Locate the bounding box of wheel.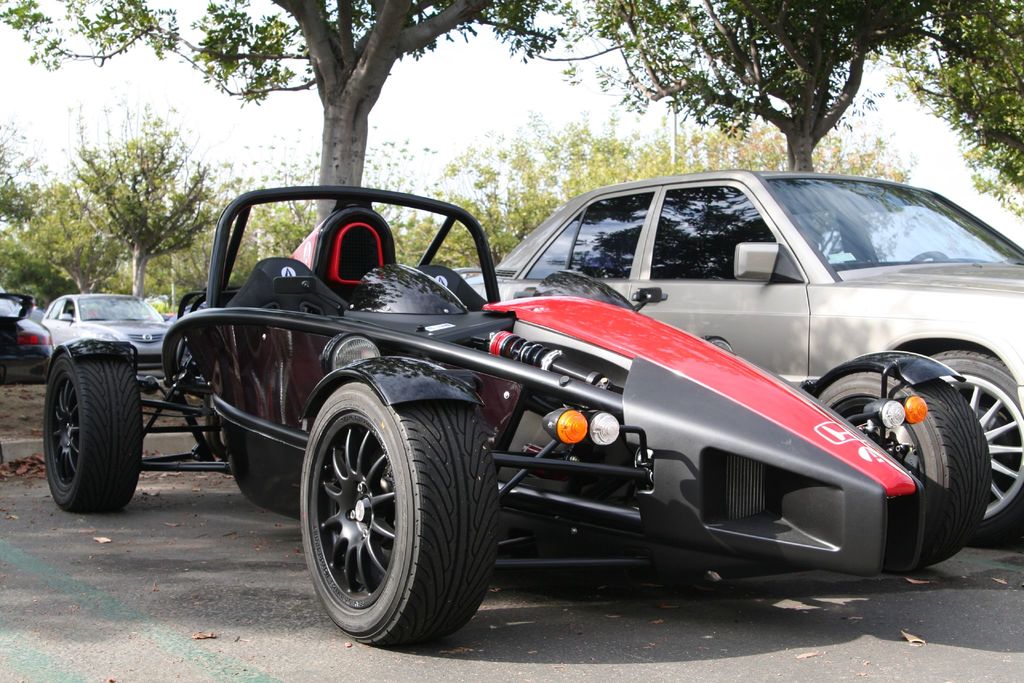
Bounding box: [45, 354, 144, 513].
